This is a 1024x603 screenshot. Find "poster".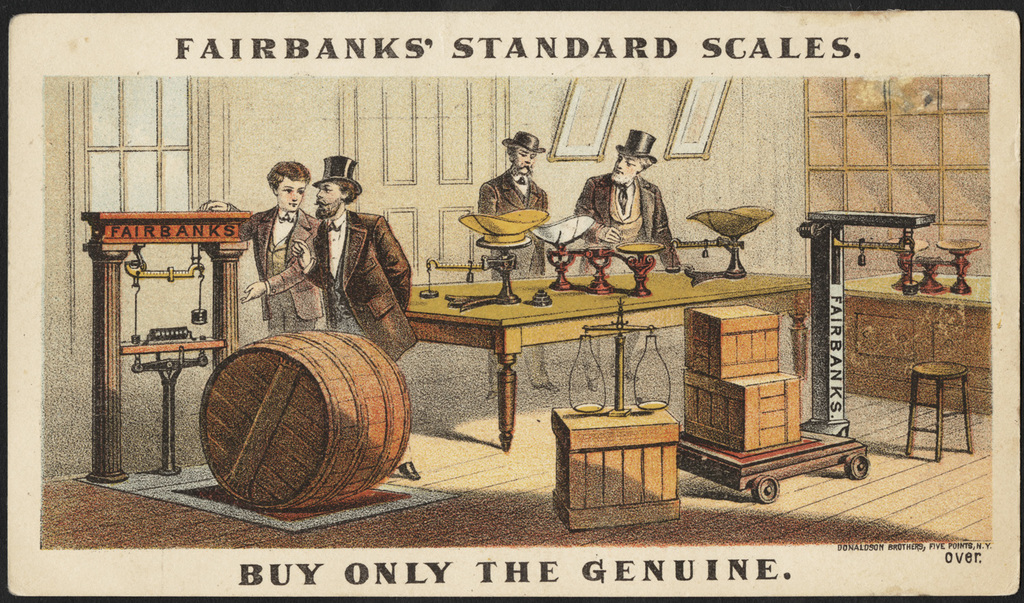
Bounding box: <region>0, 0, 1023, 602</region>.
